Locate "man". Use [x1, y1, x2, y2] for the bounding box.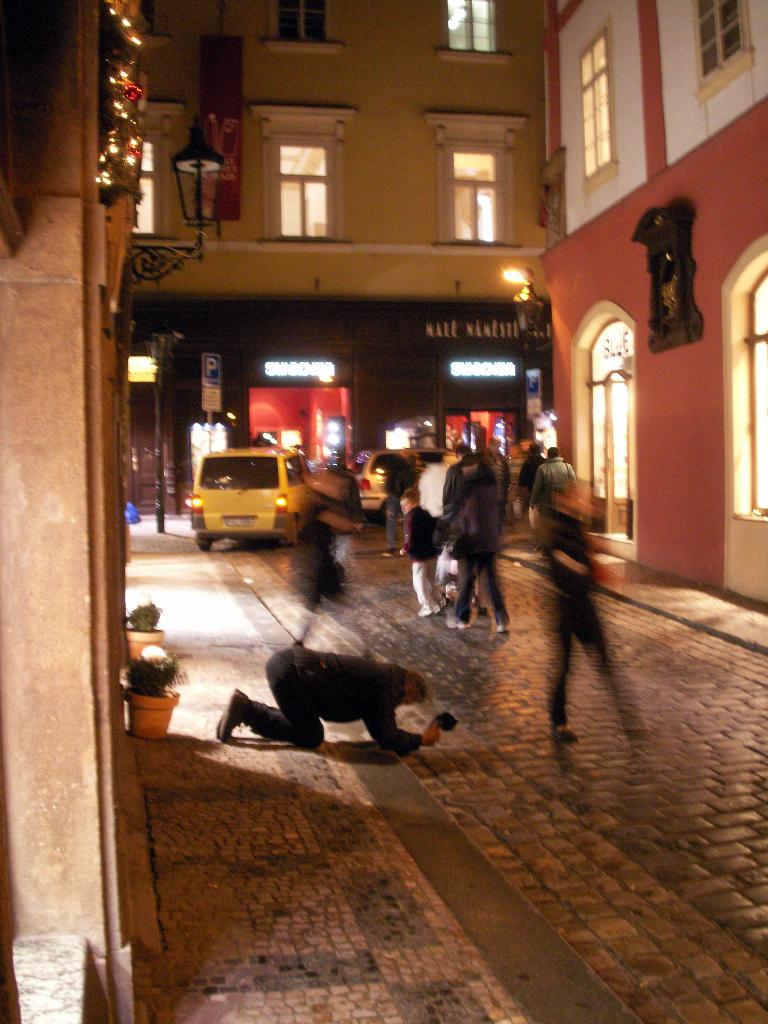
[293, 472, 364, 636].
